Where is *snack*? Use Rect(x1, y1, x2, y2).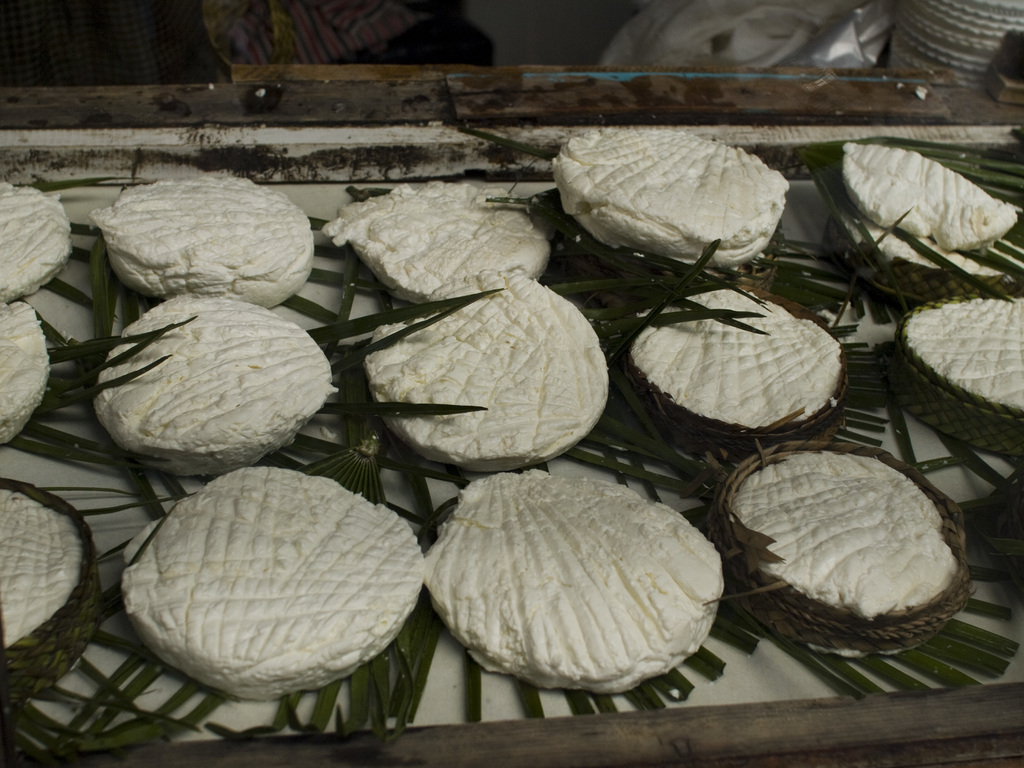
Rect(91, 172, 313, 304).
